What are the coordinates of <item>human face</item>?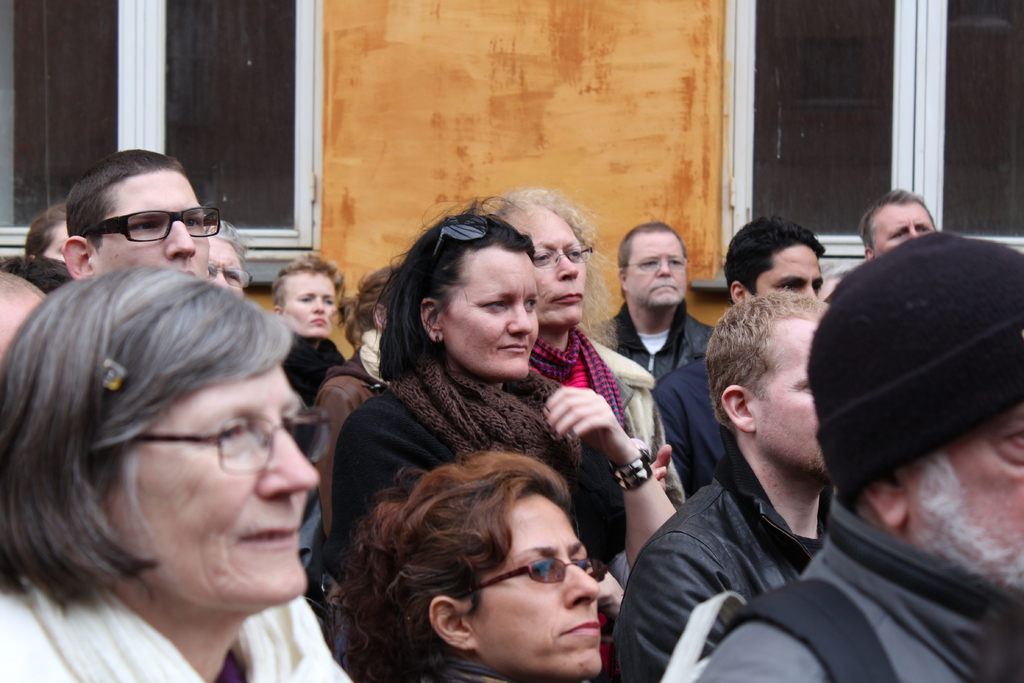
l=869, t=203, r=933, b=256.
